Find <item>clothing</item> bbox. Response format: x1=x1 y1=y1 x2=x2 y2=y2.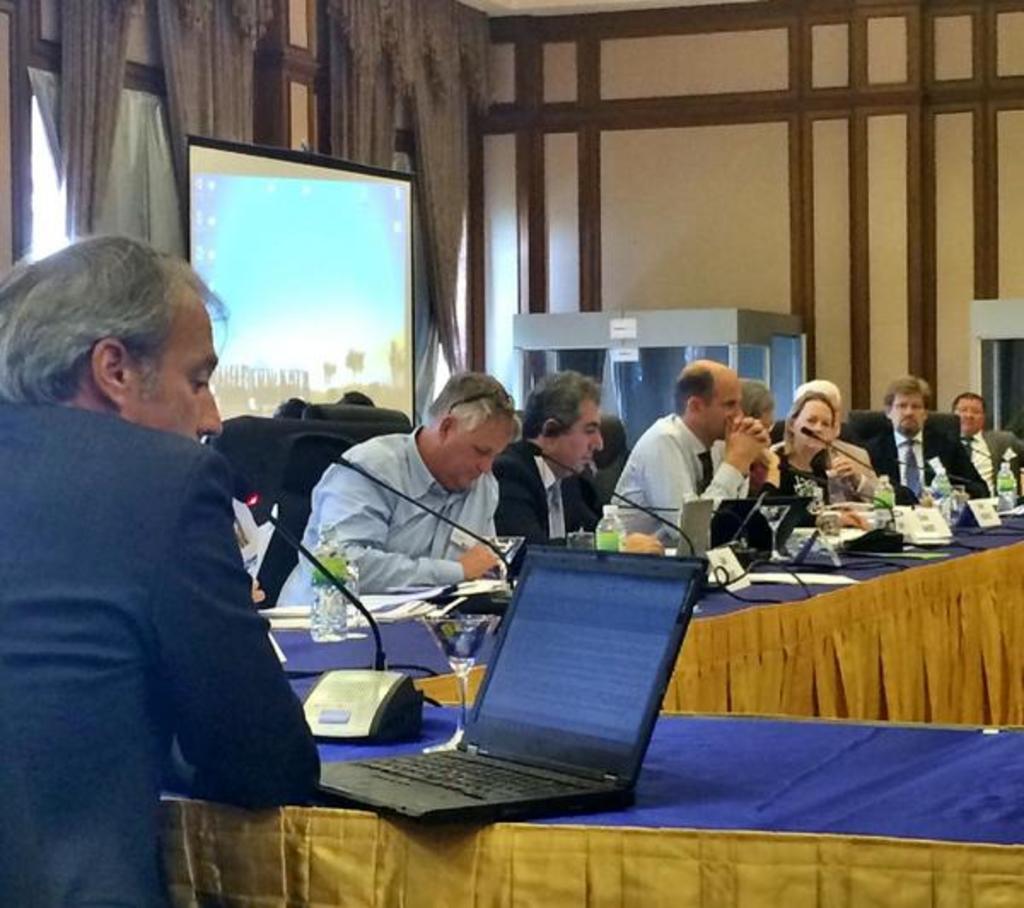
x1=964 y1=428 x2=1022 y2=495.
